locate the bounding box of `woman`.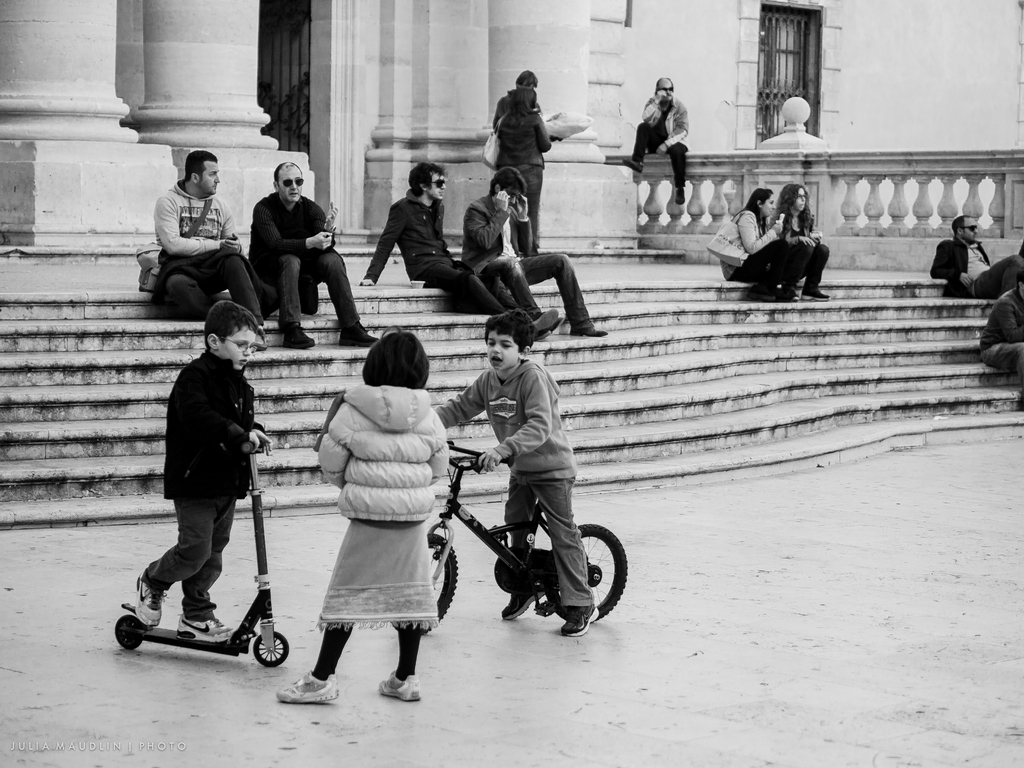
Bounding box: bbox(717, 193, 805, 299).
